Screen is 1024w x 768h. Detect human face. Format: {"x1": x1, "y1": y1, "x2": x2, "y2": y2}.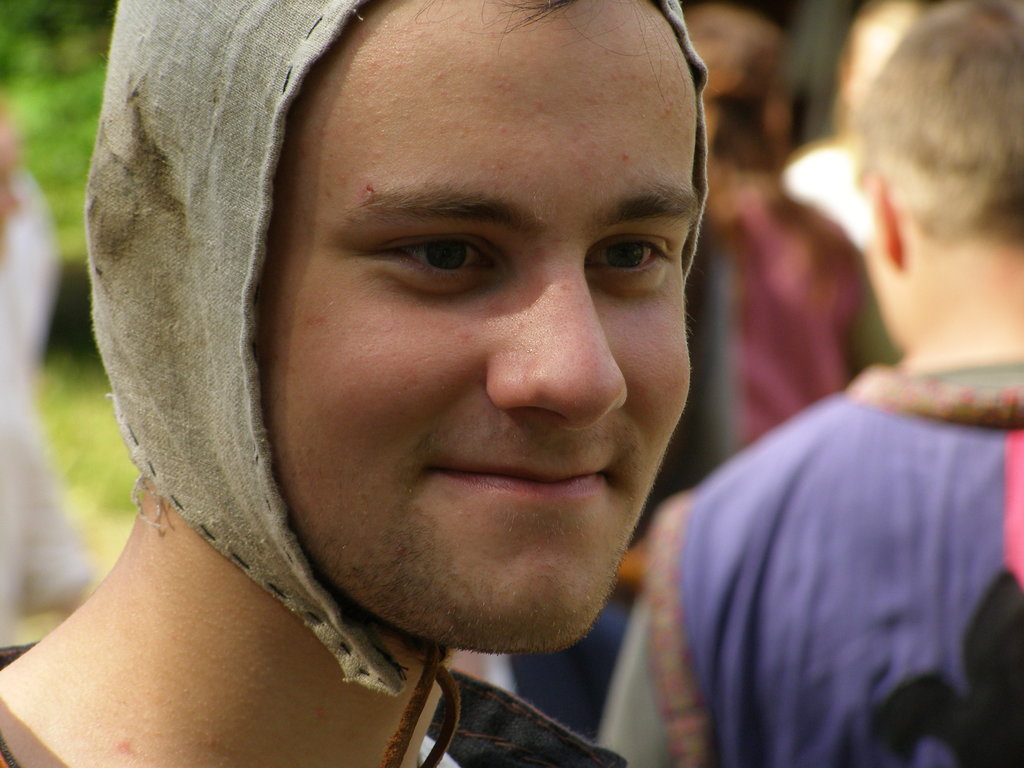
{"x1": 260, "y1": 15, "x2": 700, "y2": 659}.
